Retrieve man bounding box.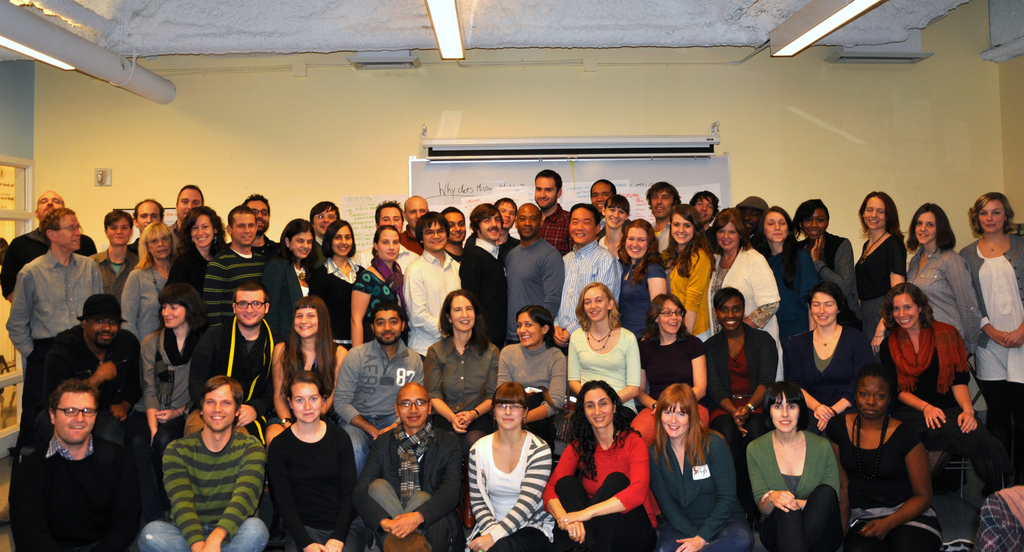
Bounding box: region(330, 299, 424, 474).
